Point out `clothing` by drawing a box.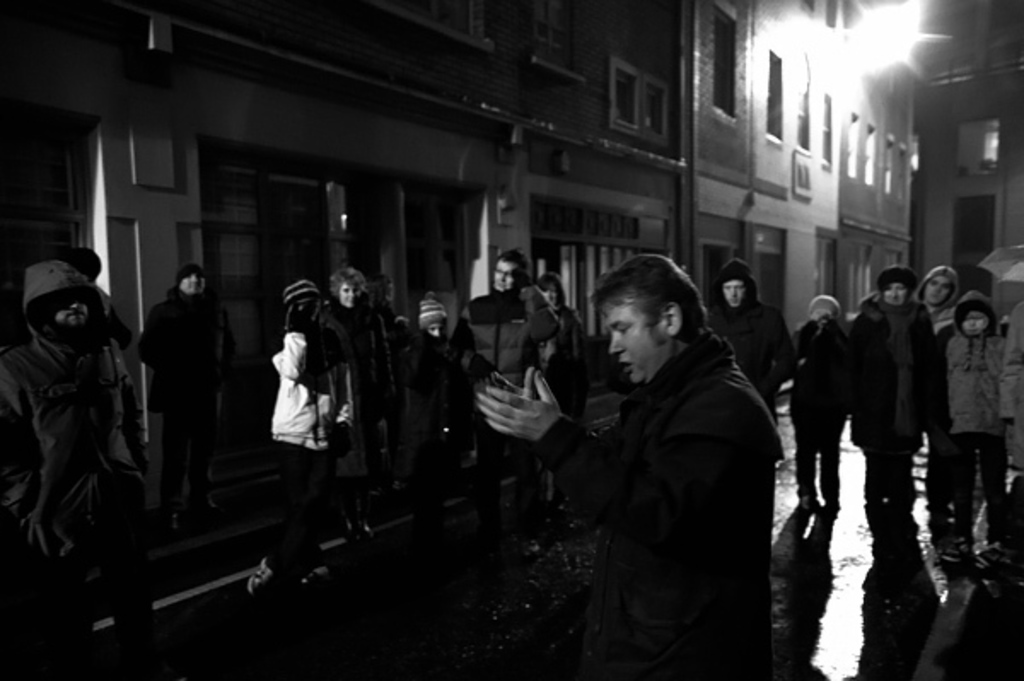
x1=268 y1=326 x2=357 y2=565.
